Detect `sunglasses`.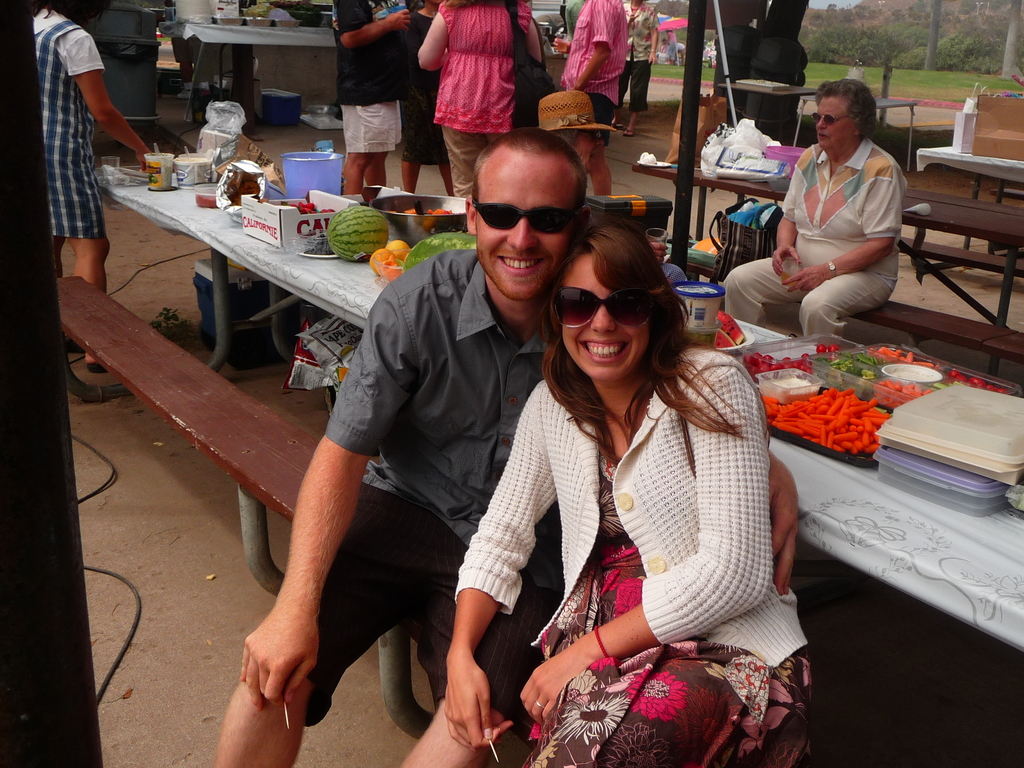
Detected at [554, 285, 648, 326].
